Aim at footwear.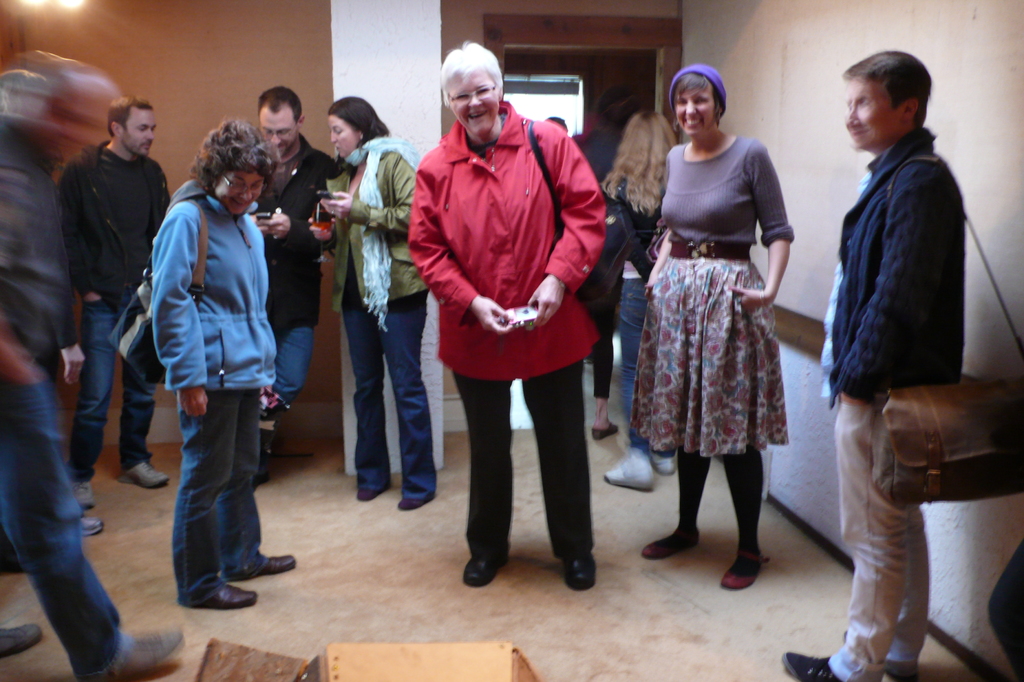
Aimed at [560,552,595,592].
